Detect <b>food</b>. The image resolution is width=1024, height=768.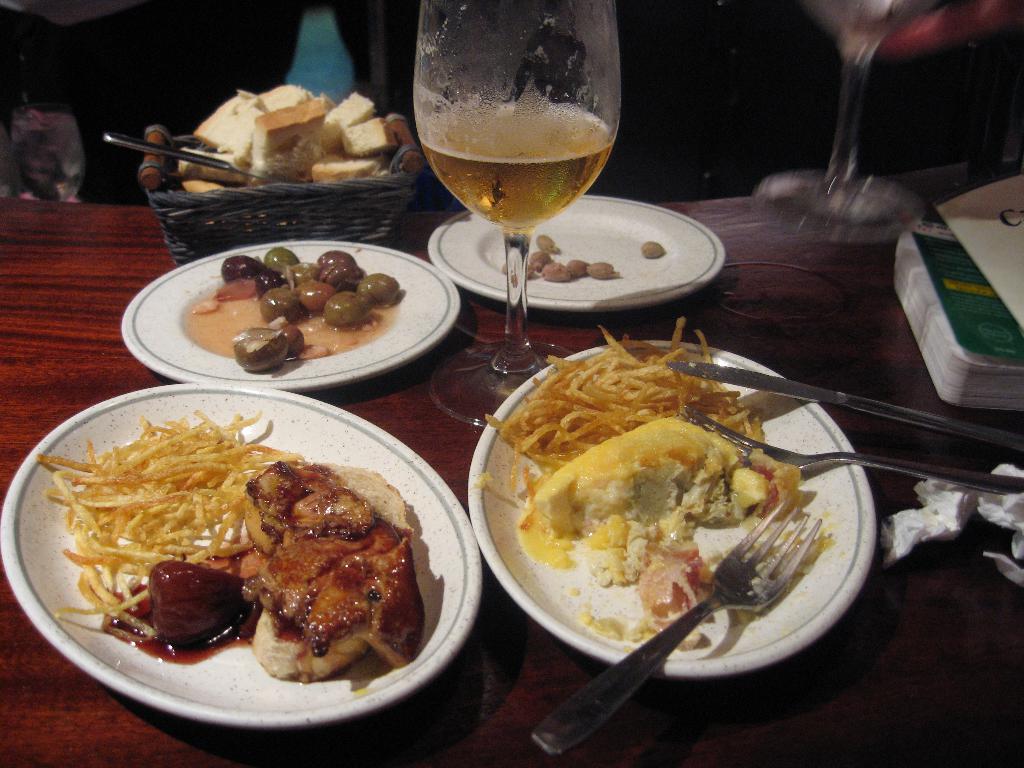
BBox(566, 257, 589, 278).
